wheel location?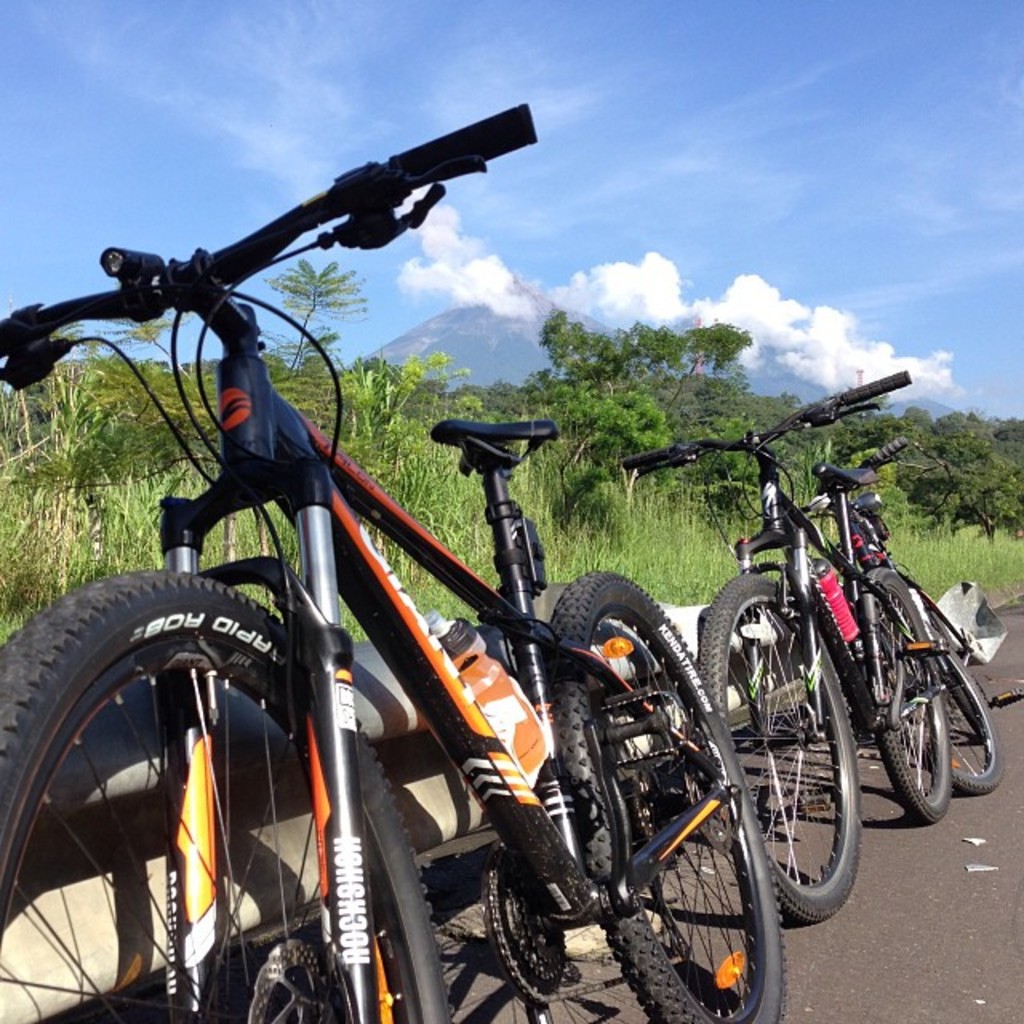
(left=874, top=565, right=950, bottom=822)
